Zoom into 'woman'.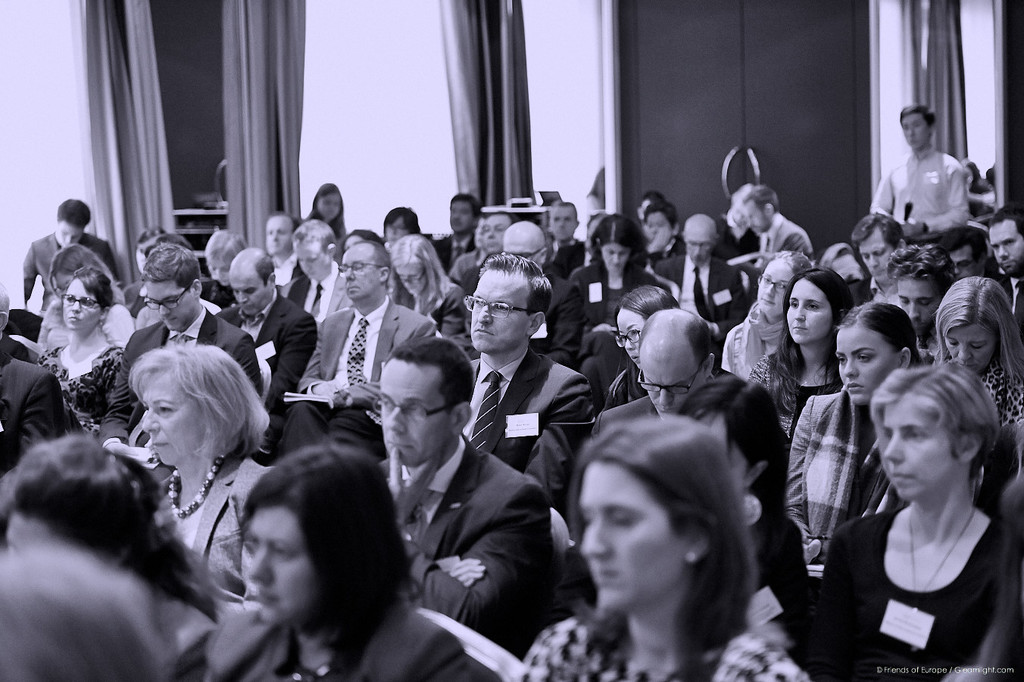
Zoom target: [left=202, top=444, right=474, bottom=681].
